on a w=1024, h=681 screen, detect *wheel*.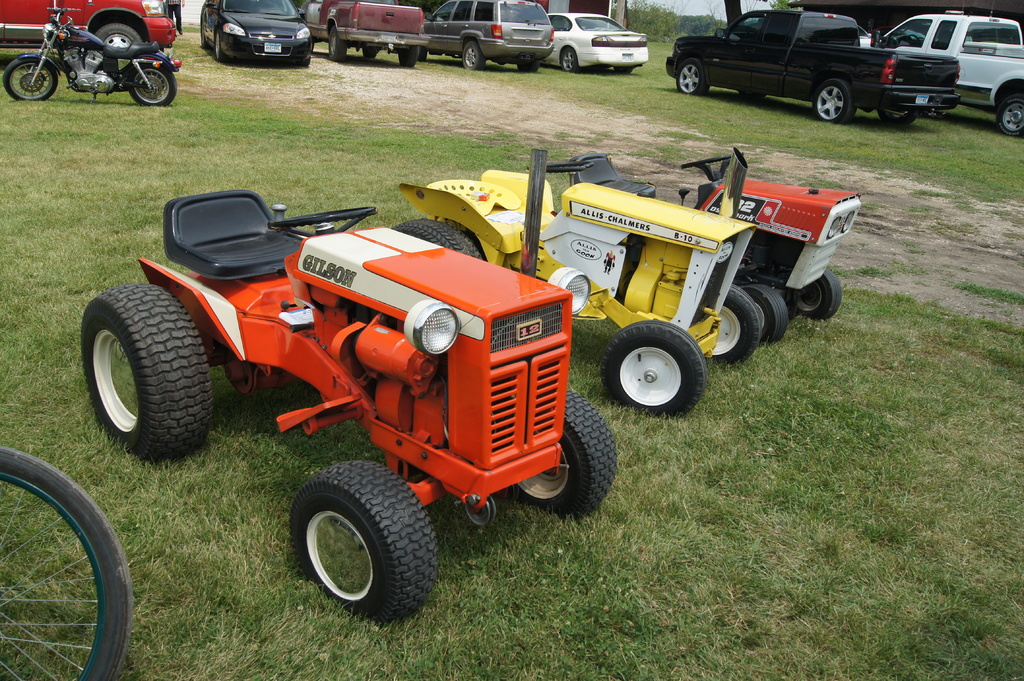
<bbox>675, 59, 707, 95</bbox>.
